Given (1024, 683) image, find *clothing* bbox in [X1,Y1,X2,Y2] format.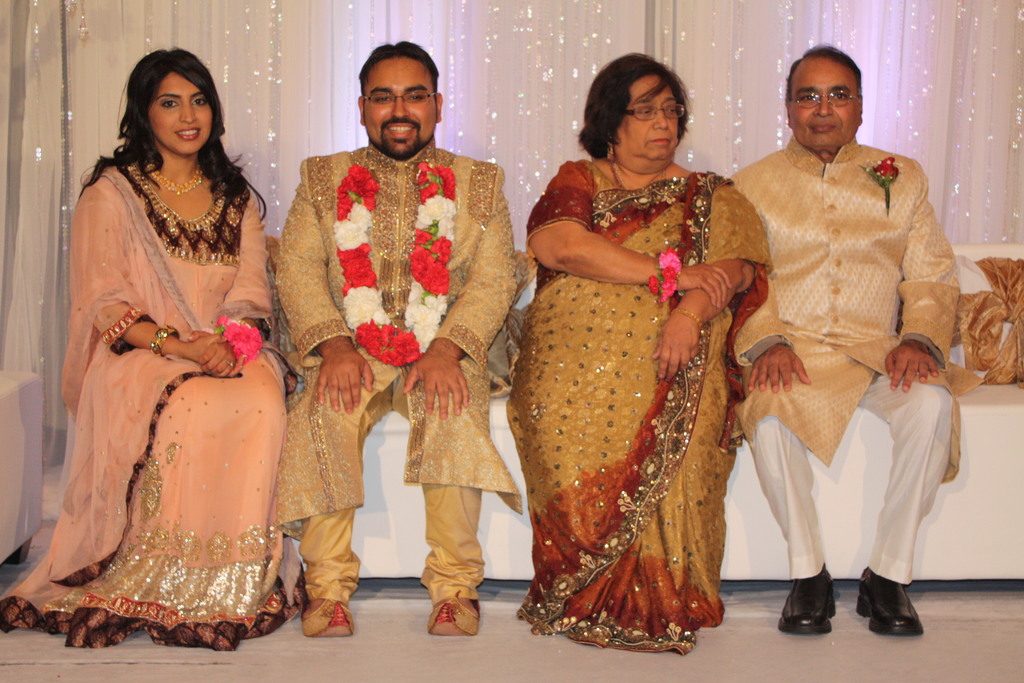
[270,138,518,606].
